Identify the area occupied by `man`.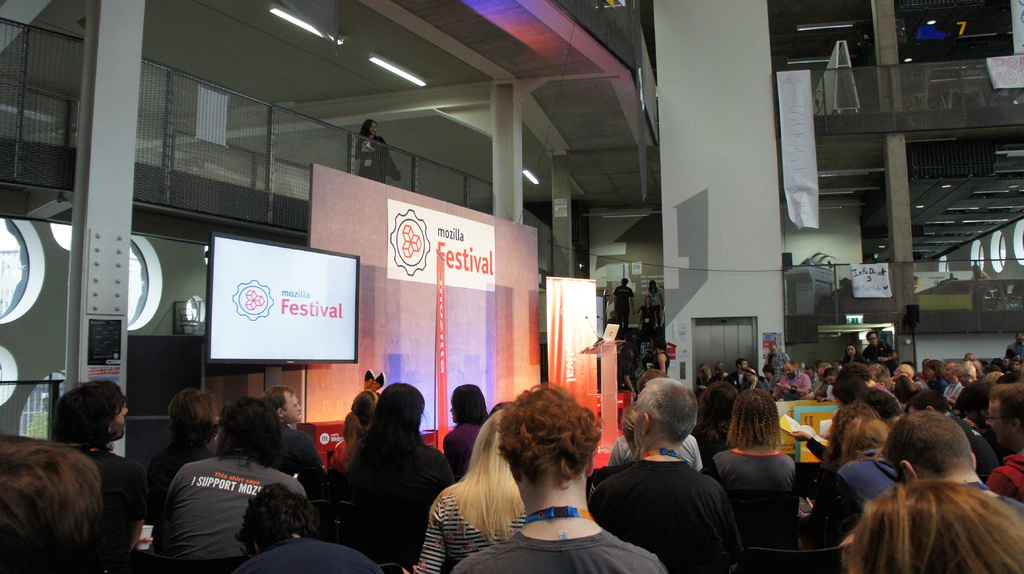
Area: [248, 395, 328, 490].
